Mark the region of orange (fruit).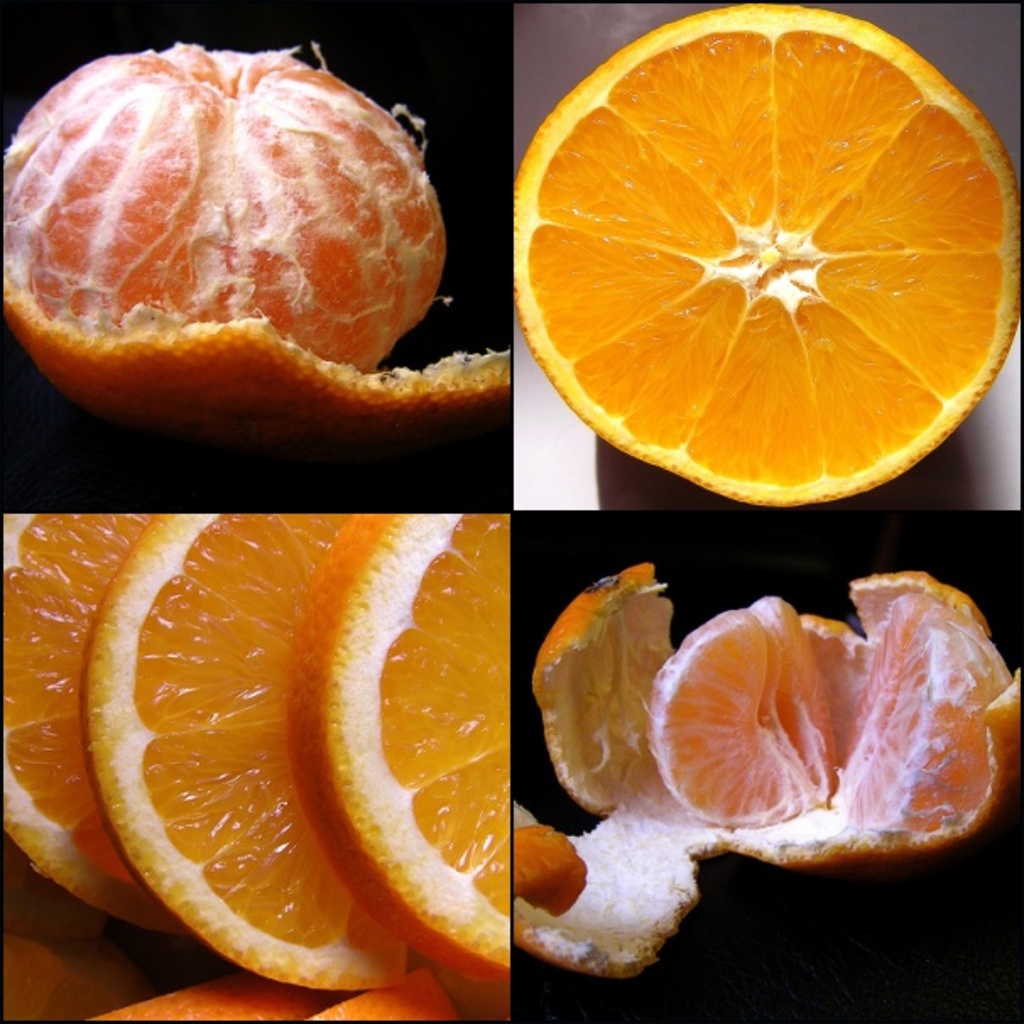
Region: {"left": 91, "top": 972, "right": 330, "bottom": 1017}.
